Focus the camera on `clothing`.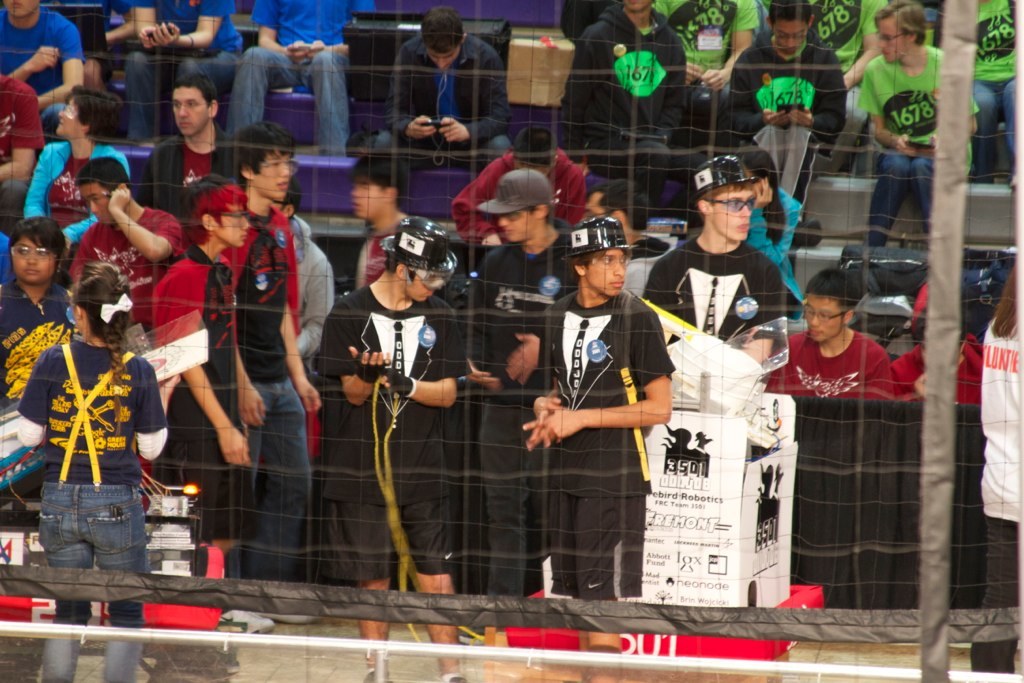
Focus region: bbox=[900, 341, 981, 405].
